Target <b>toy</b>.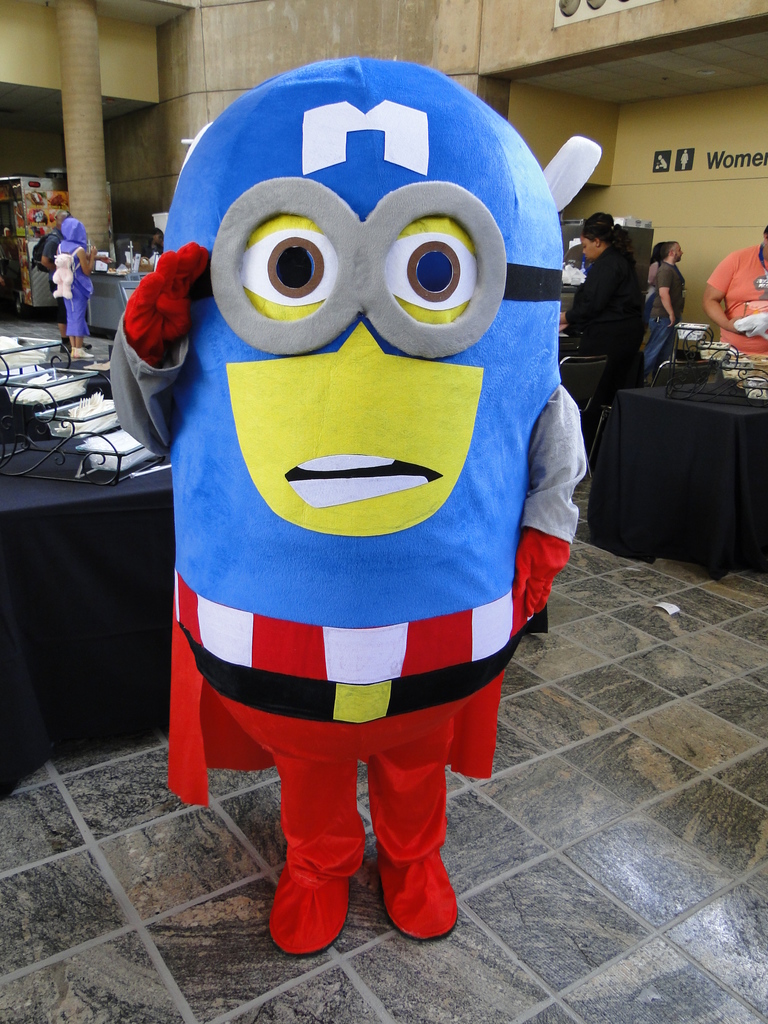
Target region: 732 305 767 349.
